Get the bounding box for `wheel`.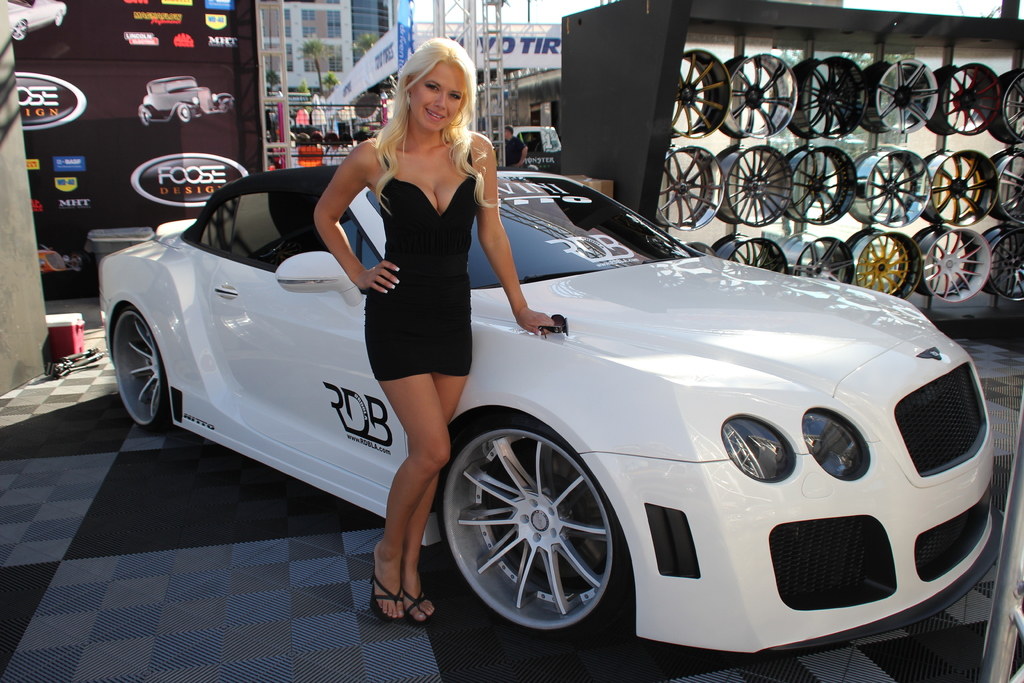
[left=786, top=56, right=867, bottom=137].
